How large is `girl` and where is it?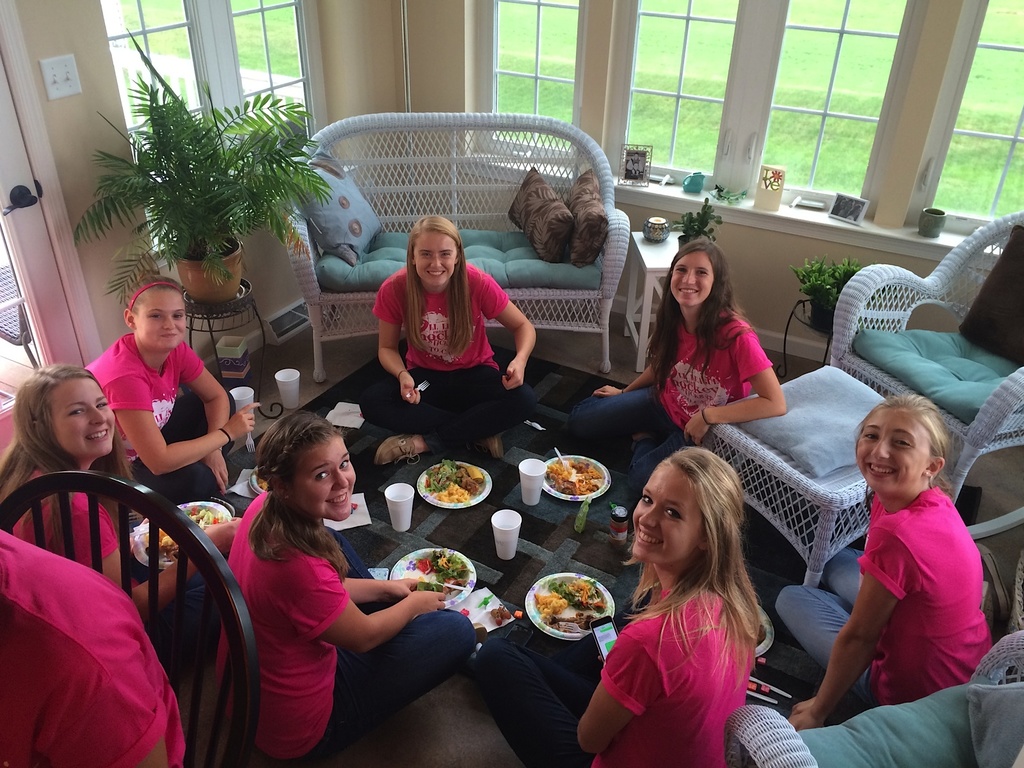
Bounding box: <box>209,408,477,767</box>.
